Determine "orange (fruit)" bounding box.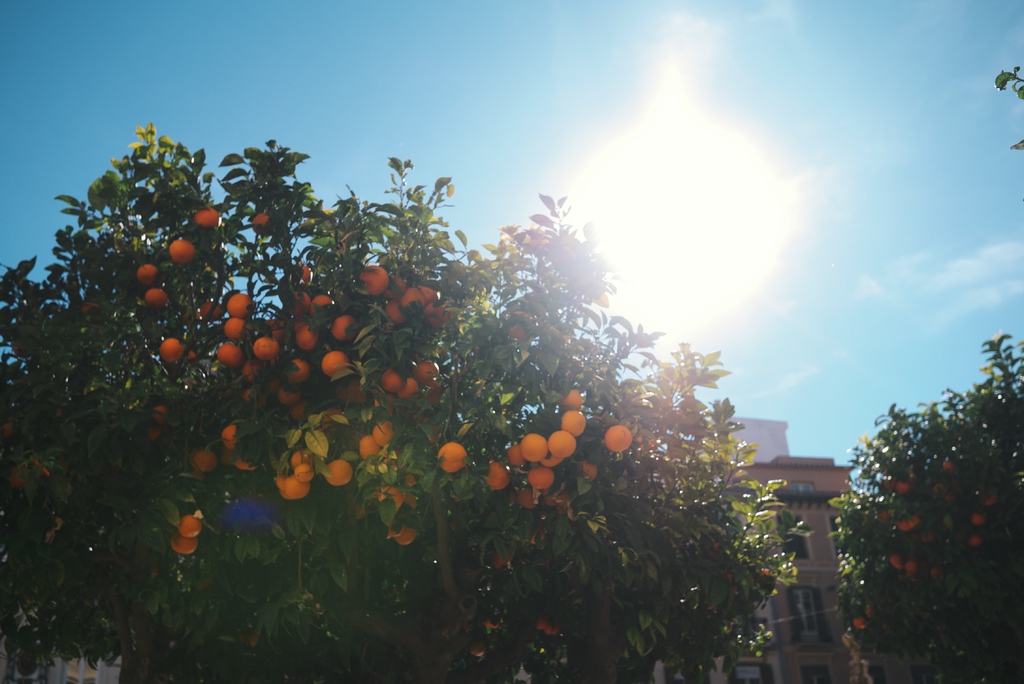
Determined: [279, 467, 313, 502].
